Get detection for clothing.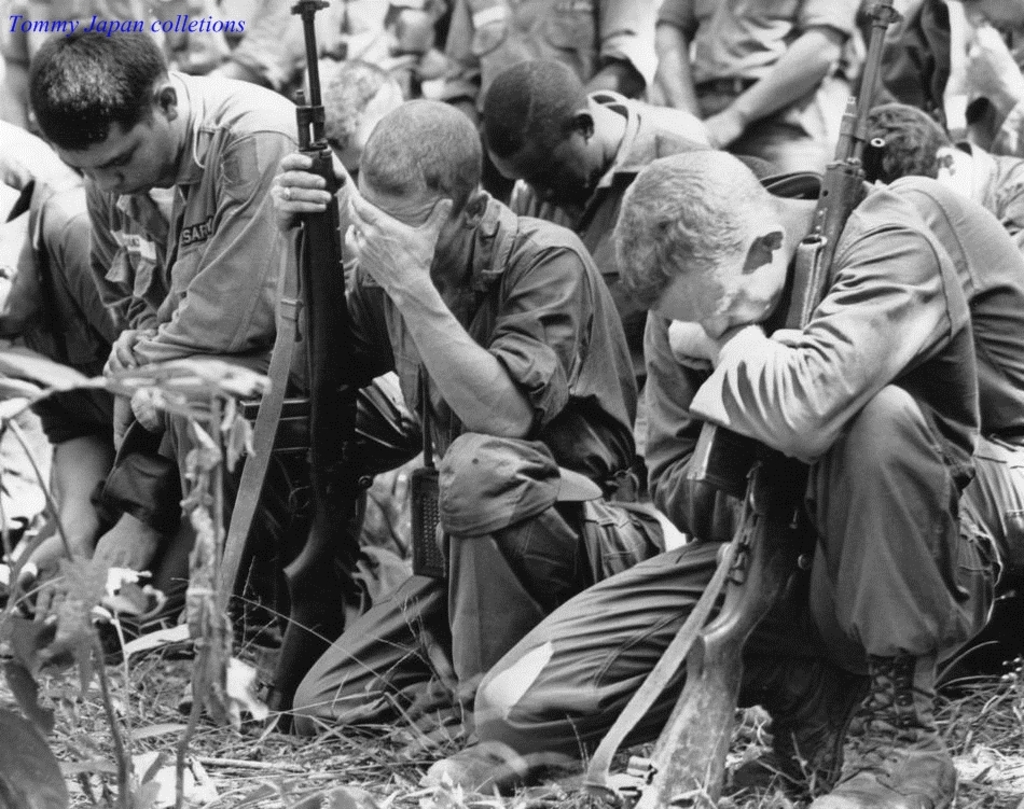
Detection: 0, 175, 200, 659.
